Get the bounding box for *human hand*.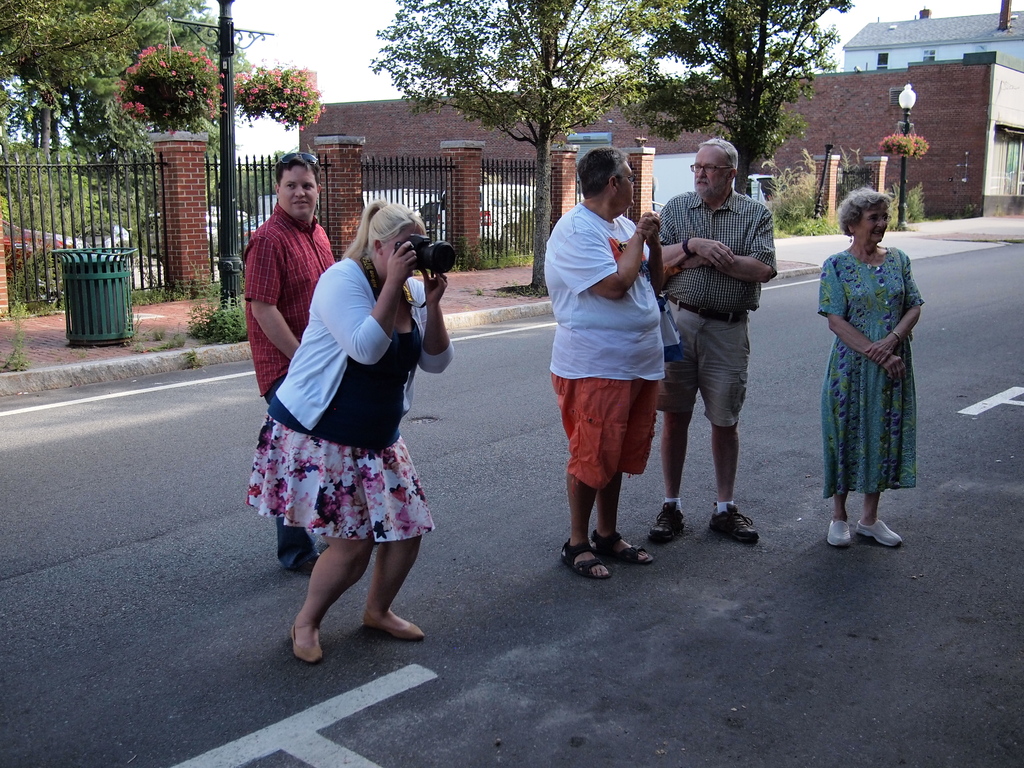
[x1=641, y1=214, x2=657, y2=242].
